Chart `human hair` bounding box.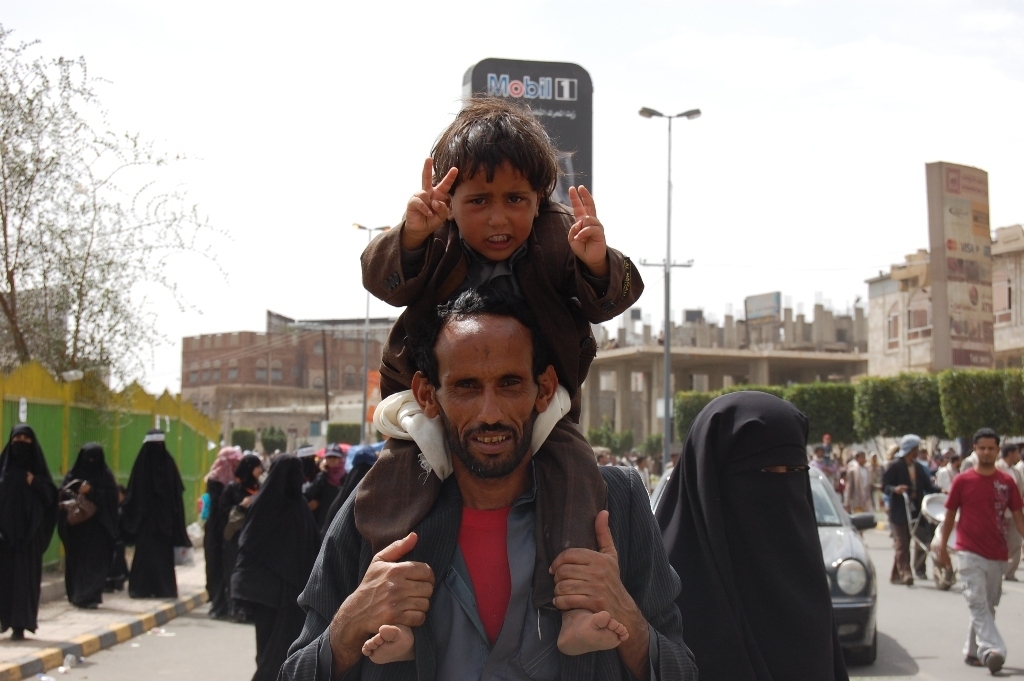
Charted: (x1=1001, y1=442, x2=1019, y2=460).
